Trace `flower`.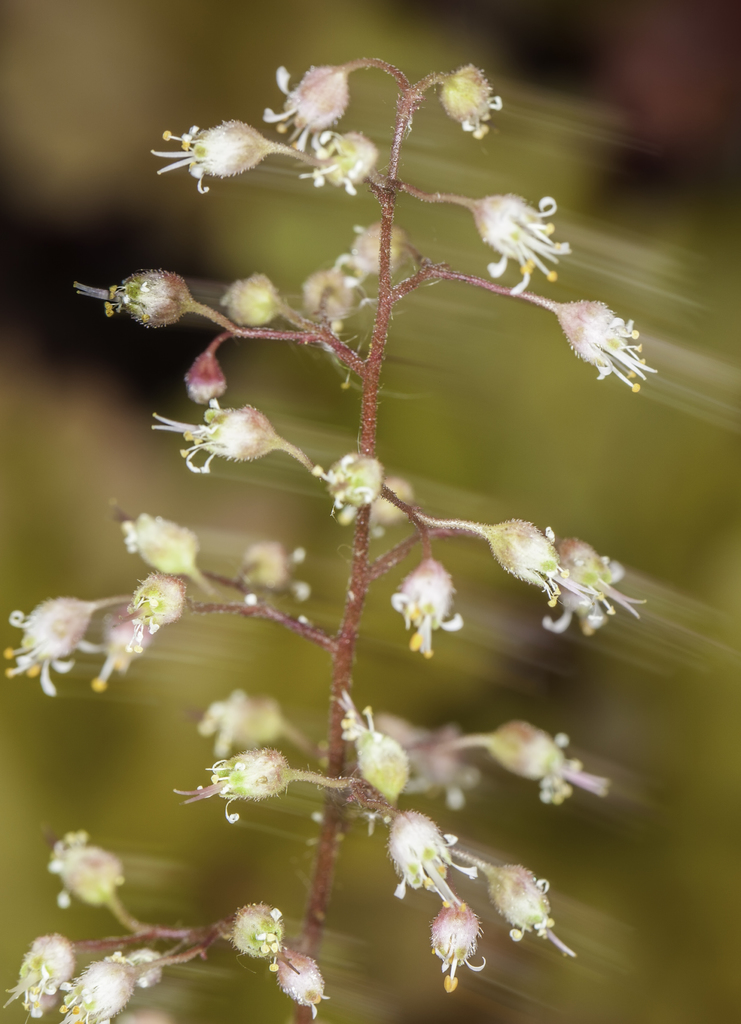
Traced to select_region(197, 689, 289, 755).
